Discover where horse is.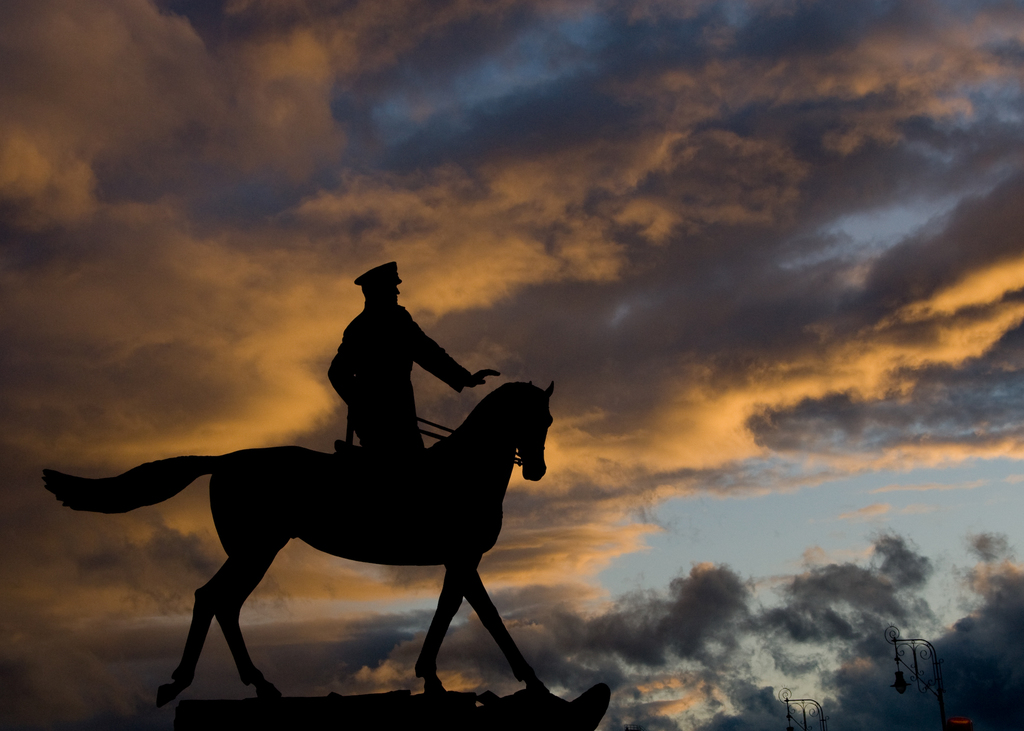
Discovered at x1=42, y1=377, x2=552, y2=711.
